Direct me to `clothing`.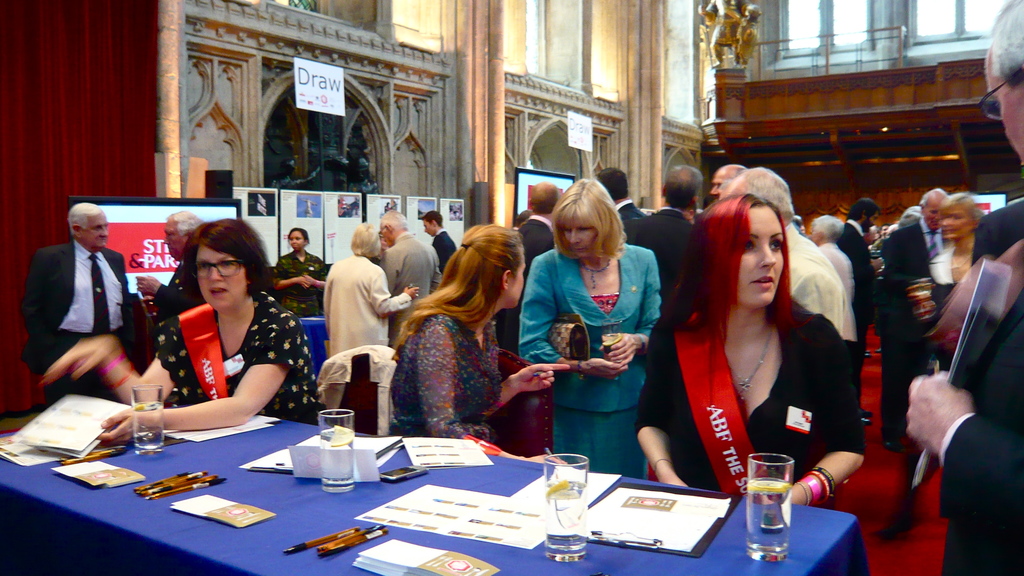
Direction: locate(840, 229, 889, 324).
